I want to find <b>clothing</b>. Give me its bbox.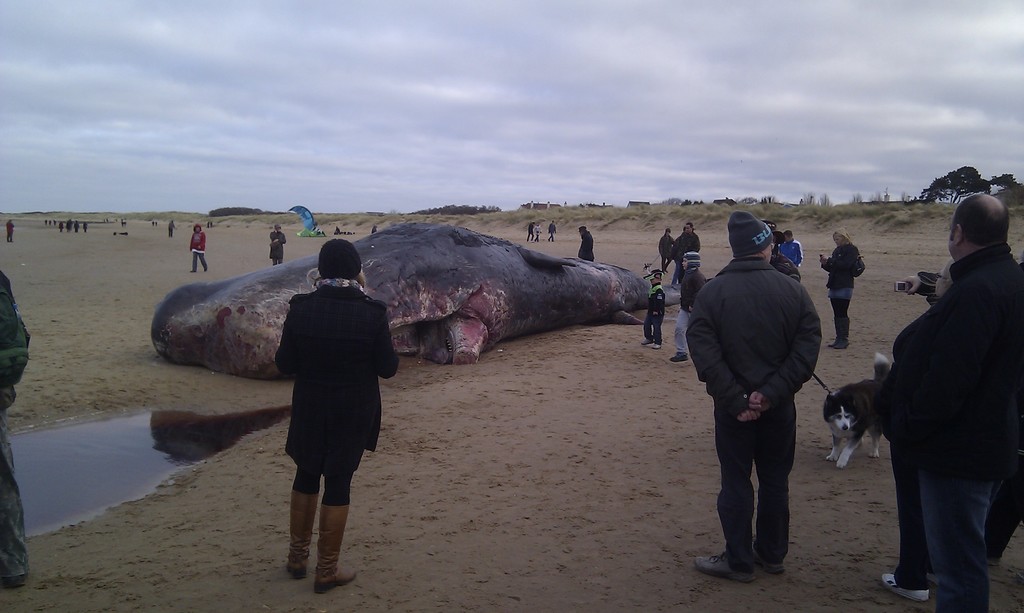
(x1=826, y1=243, x2=865, y2=339).
